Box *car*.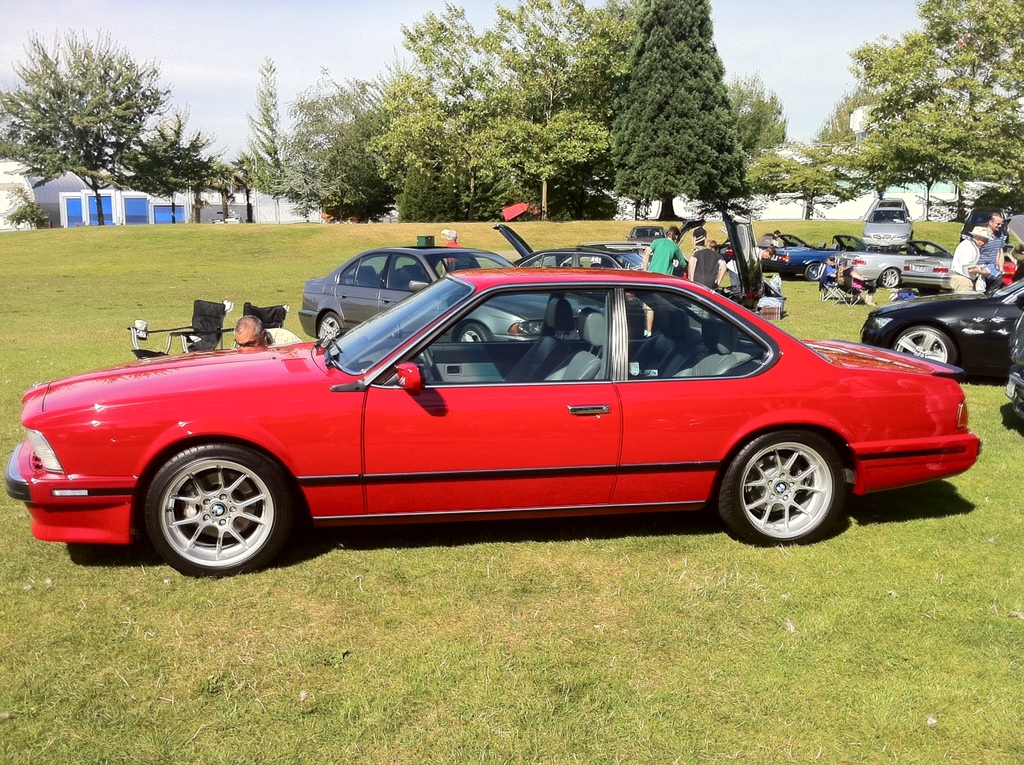
pyautogui.locateOnScreen(767, 231, 834, 277).
